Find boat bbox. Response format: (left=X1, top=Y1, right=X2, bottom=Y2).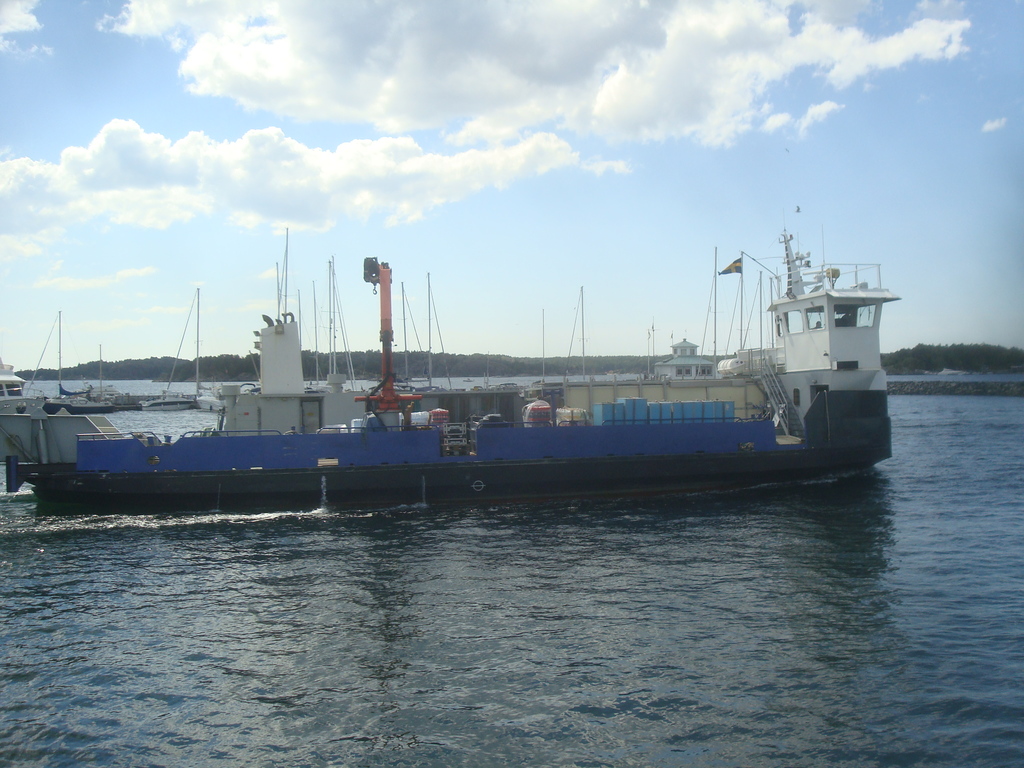
(left=6, top=308, right=126, bottom=414).
